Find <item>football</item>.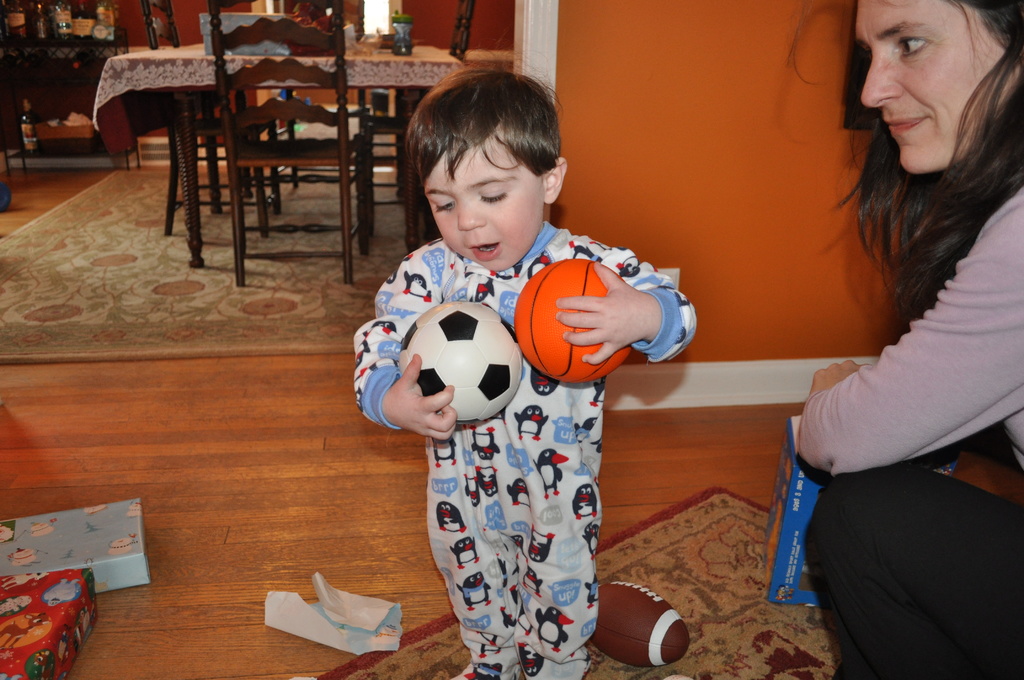
locate(397, 303, 522, 423).
